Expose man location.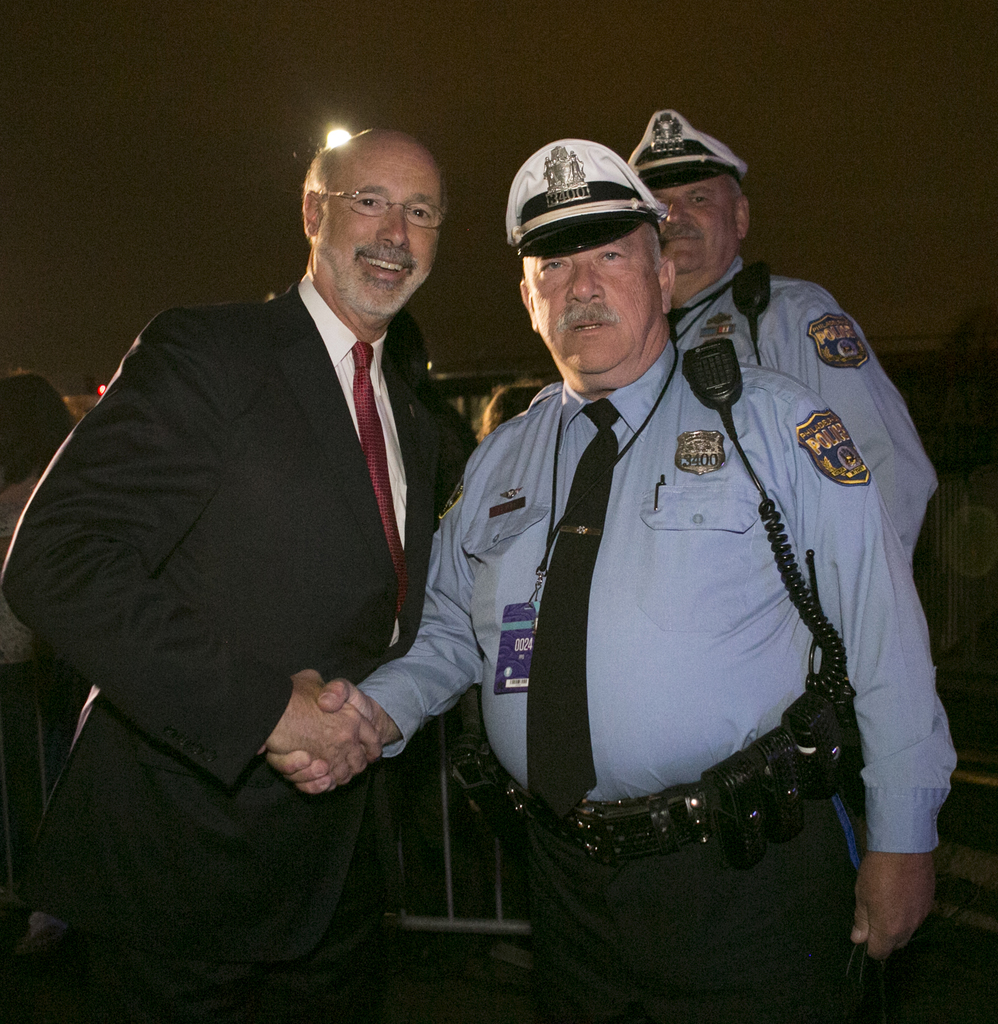
Exposed at crop(609, 111, 940, 965).
